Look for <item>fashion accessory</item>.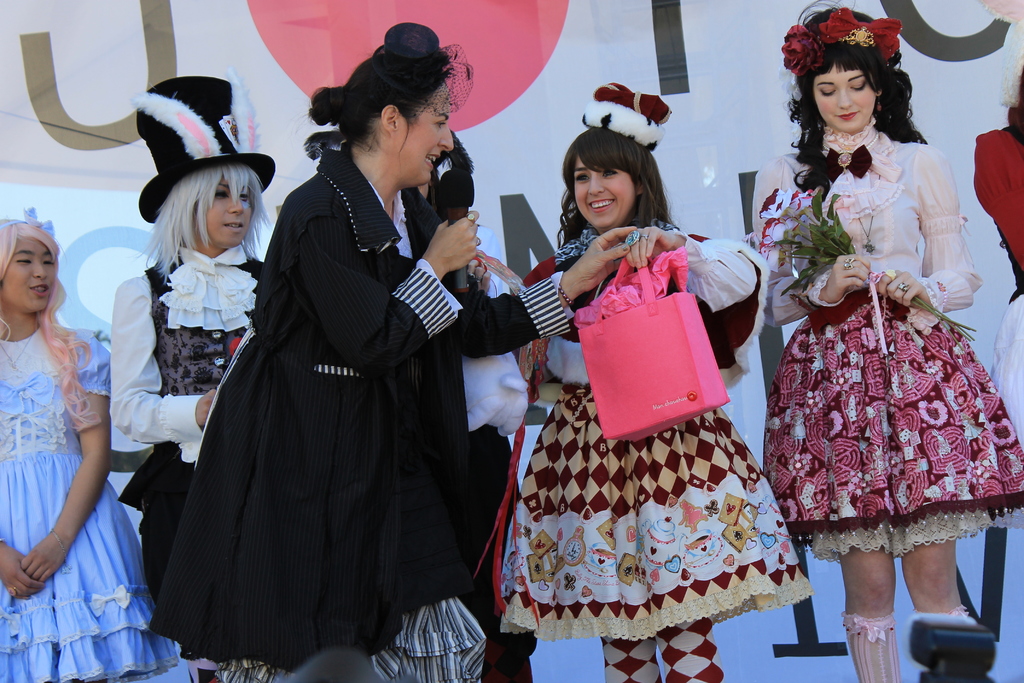
Found: (139, 74, 278, 227).
